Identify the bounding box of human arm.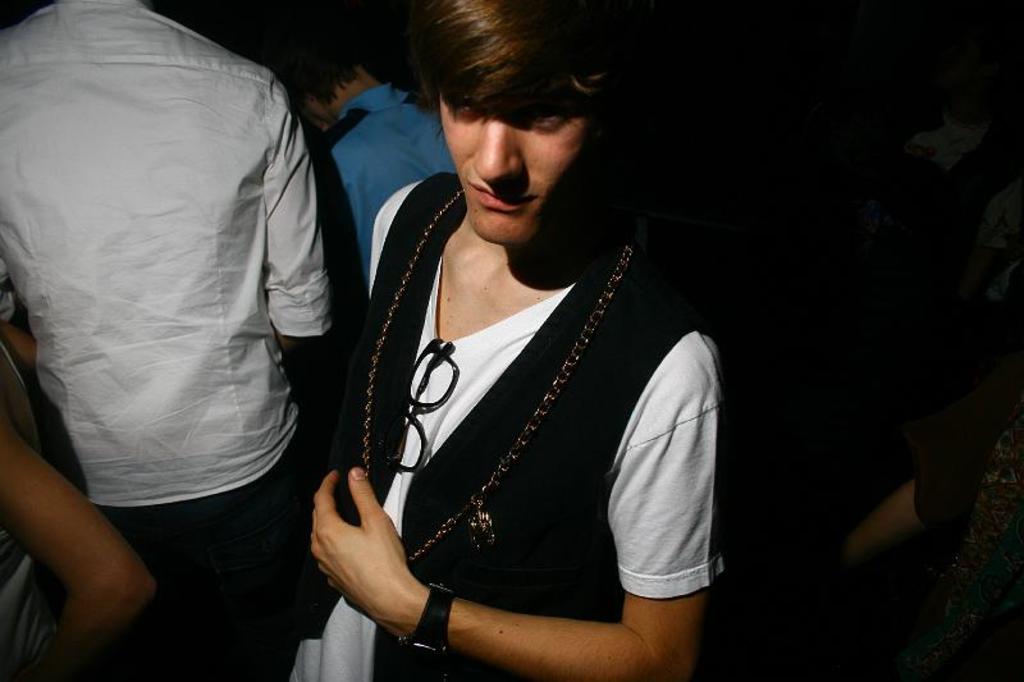
(259, 64, 346, 342).
